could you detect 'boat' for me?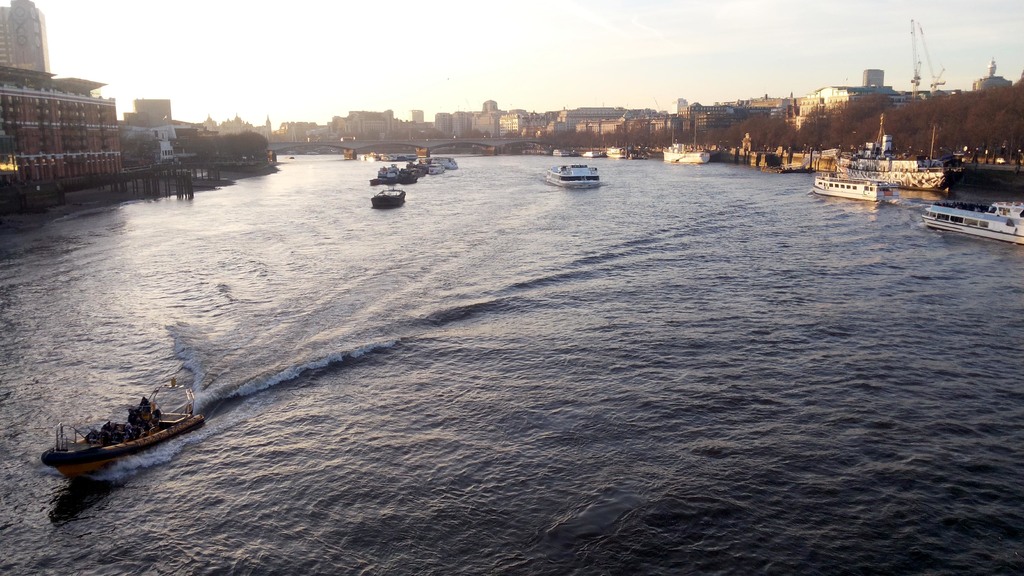
Detection result: <bbox>36, 380, 192, 483</bbox>.
